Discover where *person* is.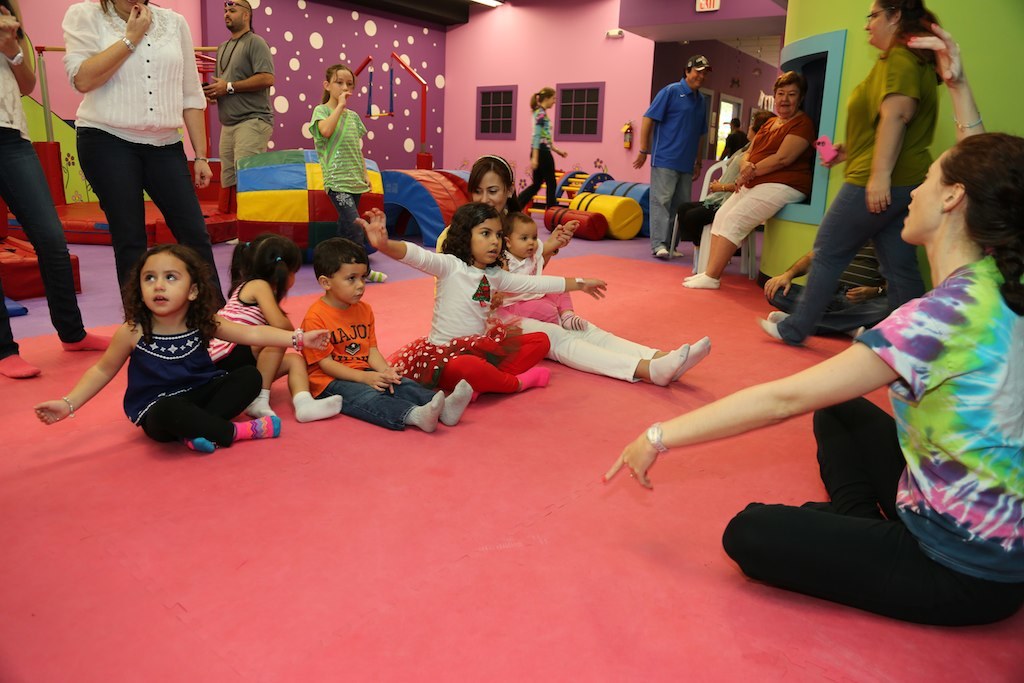
Discovered at <region>201, 0, 275, 193</region>.
